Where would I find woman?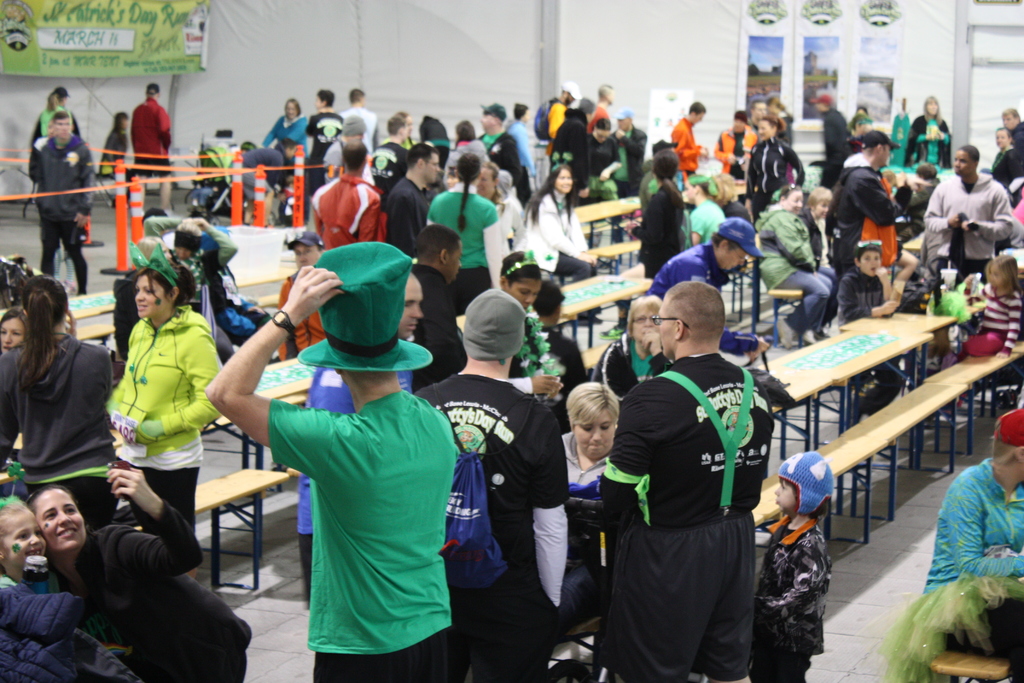
At [803, 188, 838, 318].
